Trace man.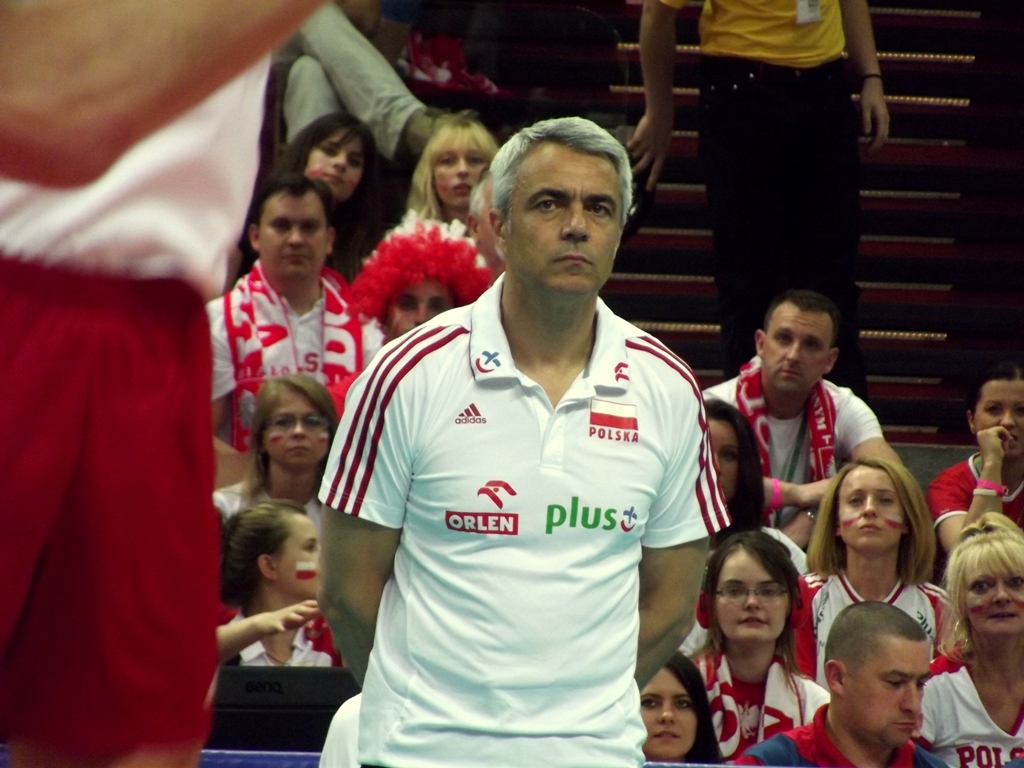
Traced to {"left": 458, "top": 172, "right": 510, "bottom": 277}.
